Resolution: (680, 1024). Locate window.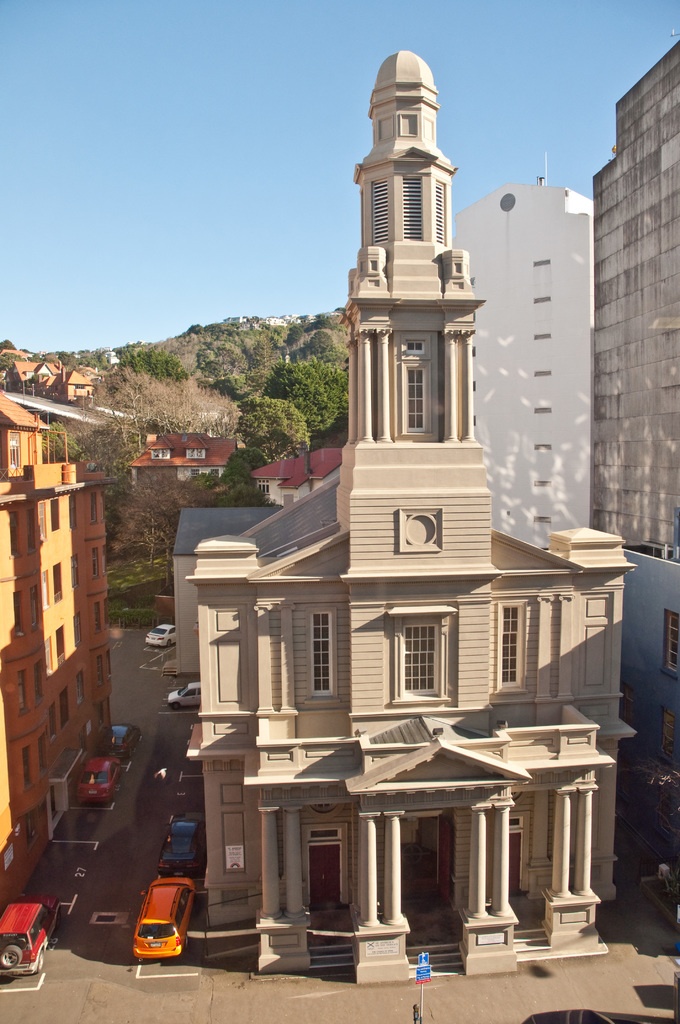
x1=53, y1=561, x2=67, y2=603.
